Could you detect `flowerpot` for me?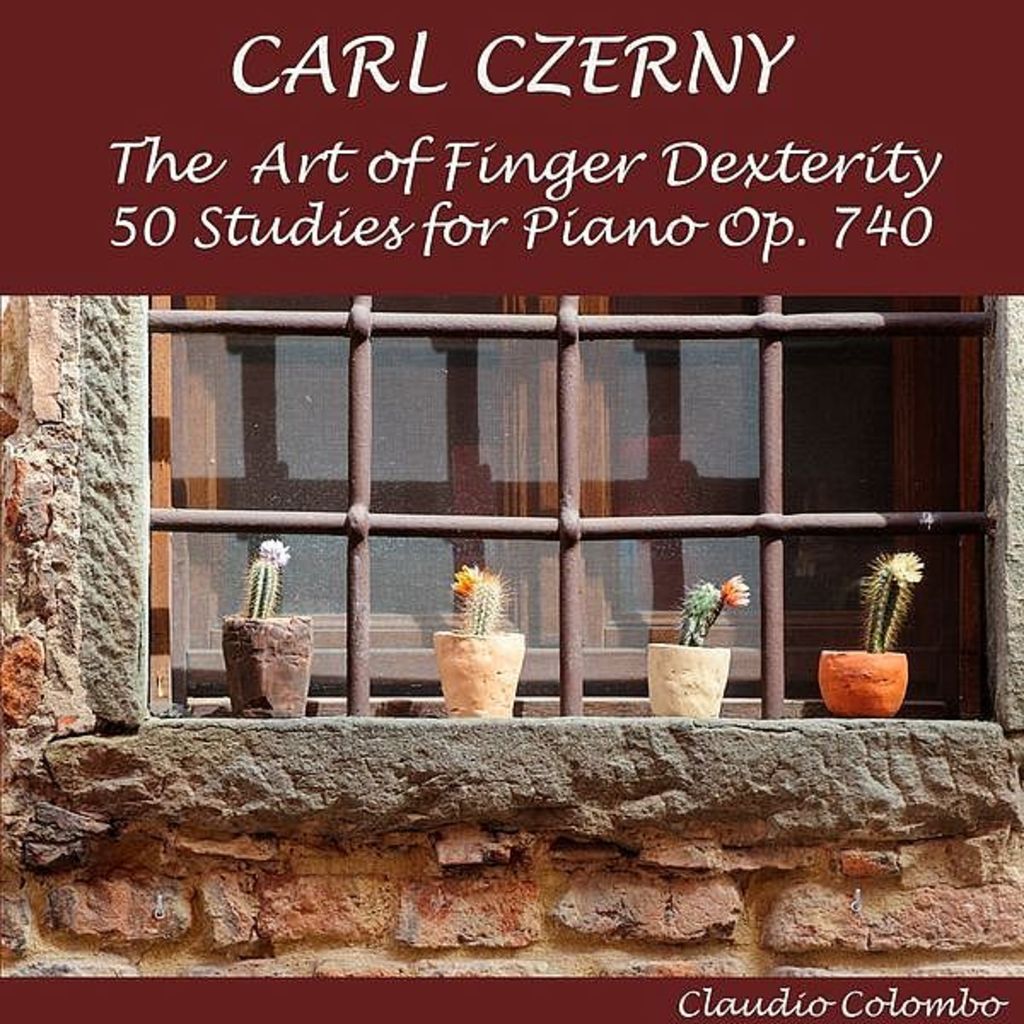
Detection result: BBox(647, 642, 734, 719).
